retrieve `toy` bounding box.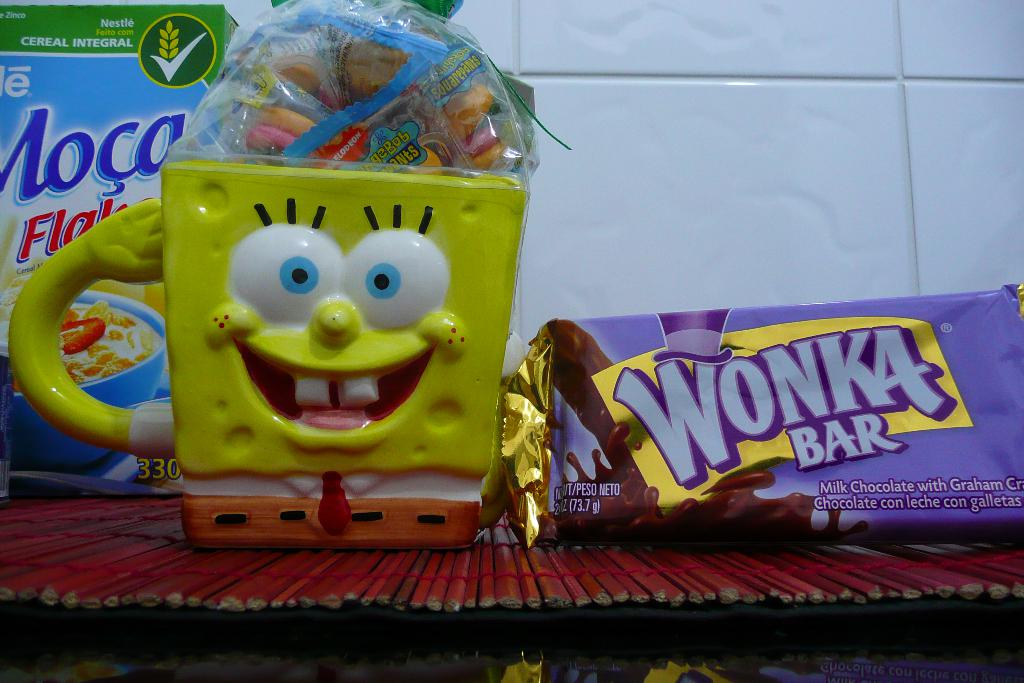
Bounding box: left=99, top=81, right=545, bottom=551.
